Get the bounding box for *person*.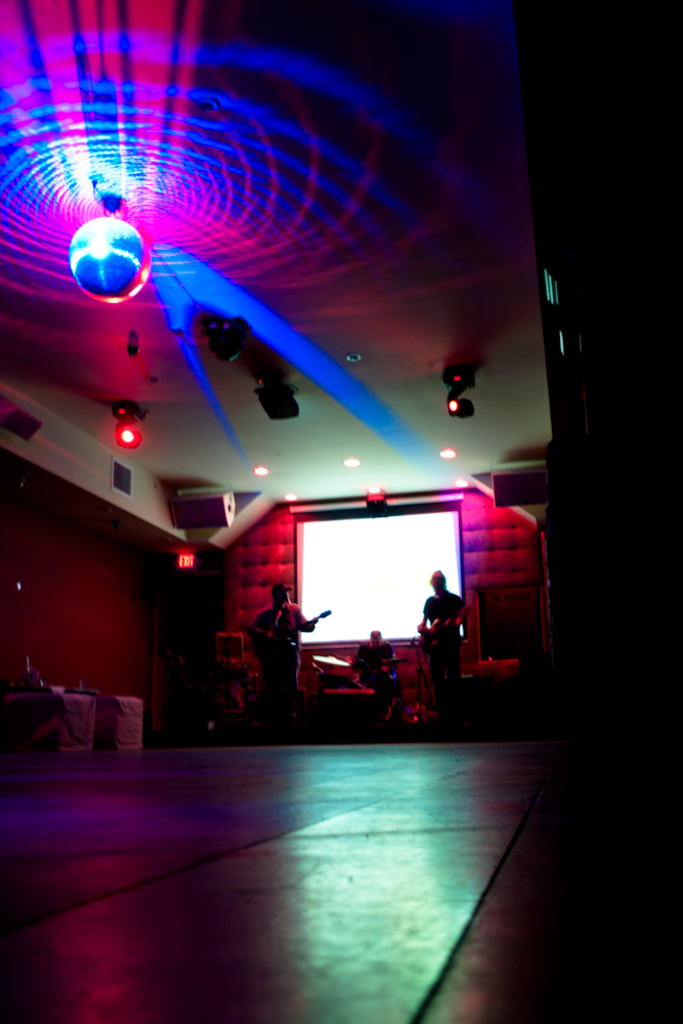
<box>417,578,489,734</box>.
